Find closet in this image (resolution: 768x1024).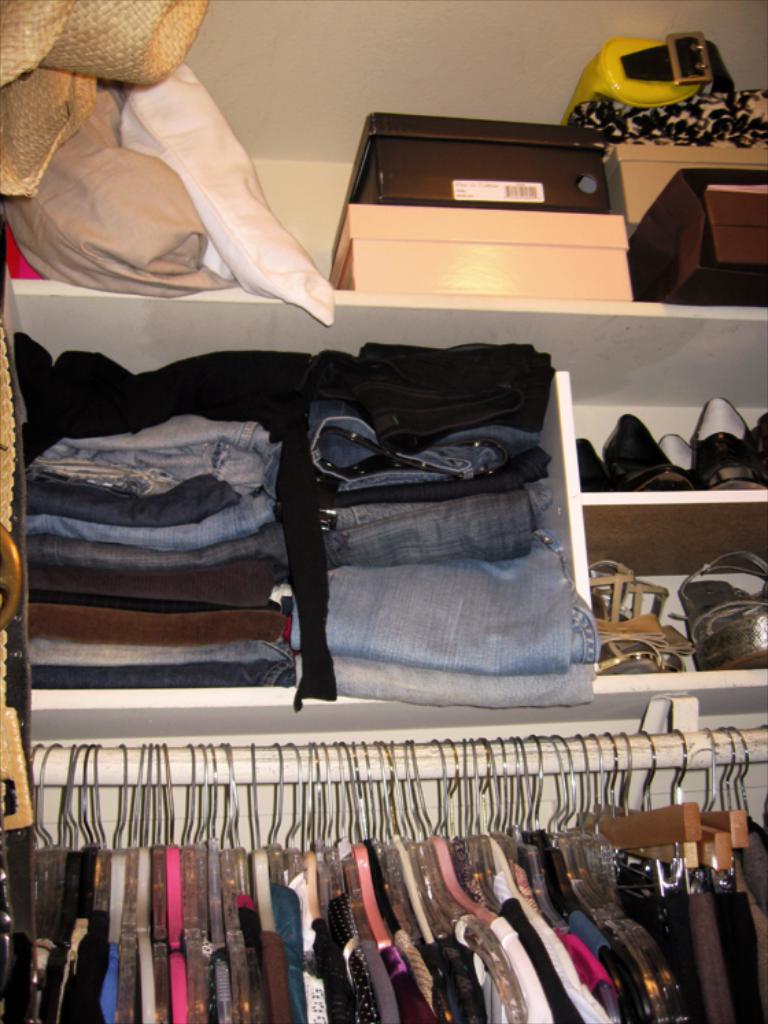
bbox=(0, 718, 767, 1023).
